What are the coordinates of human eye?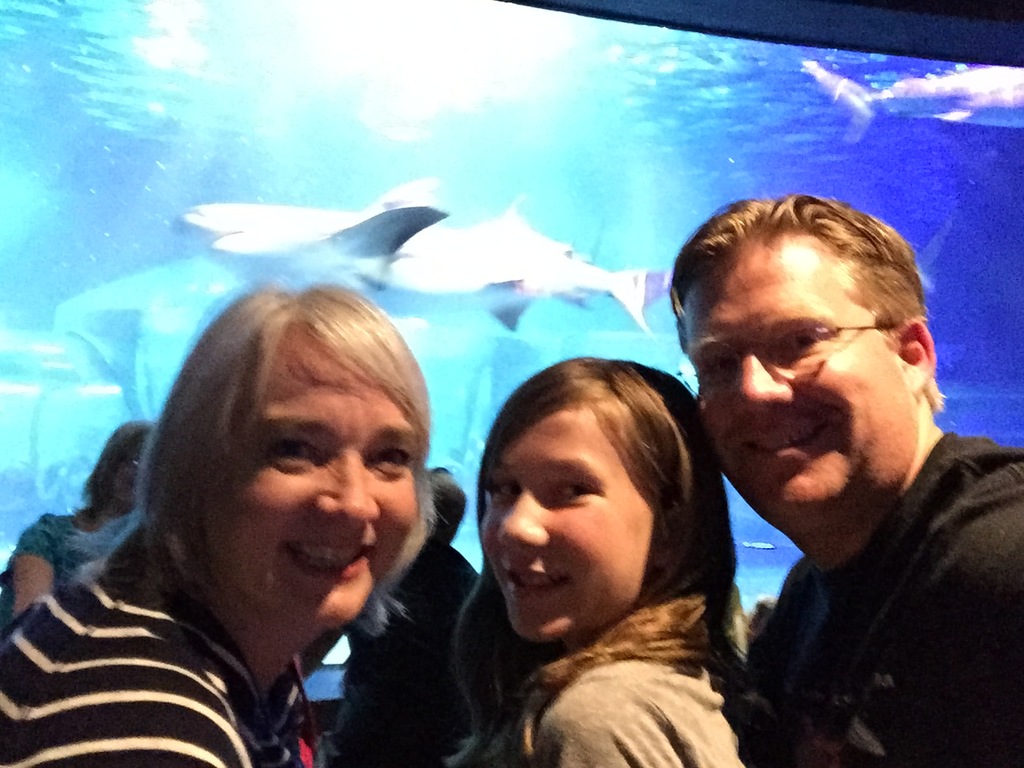
pyautogui.locateOnScreen(702, 358, 738, 386).
